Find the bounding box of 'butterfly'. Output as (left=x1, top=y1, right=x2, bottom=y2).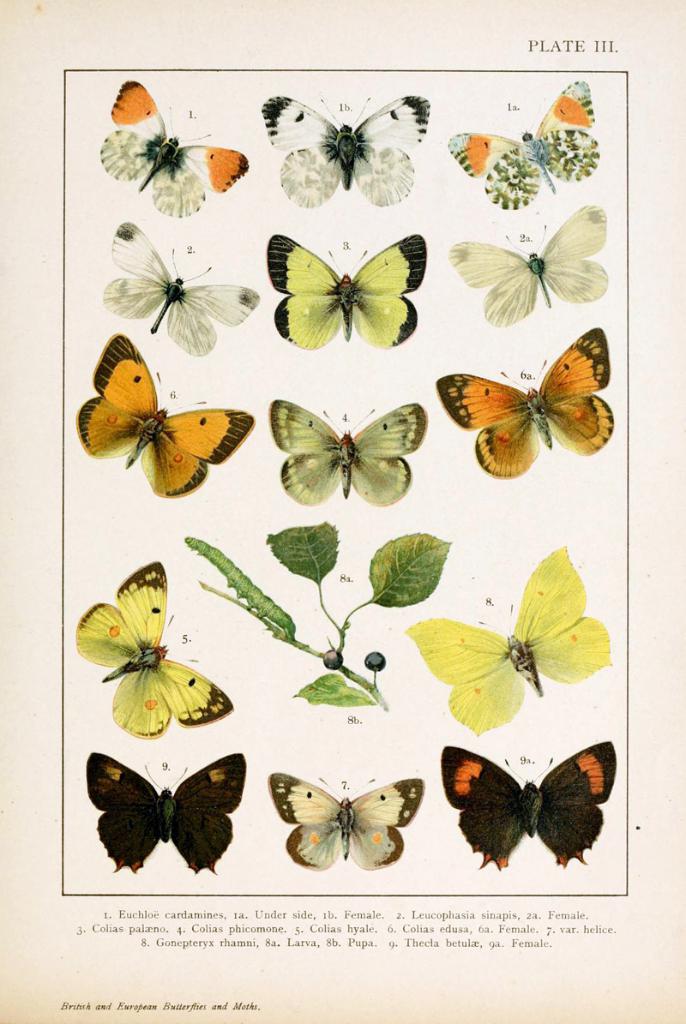
(left=432, top=320, right=614, bottom=482).
